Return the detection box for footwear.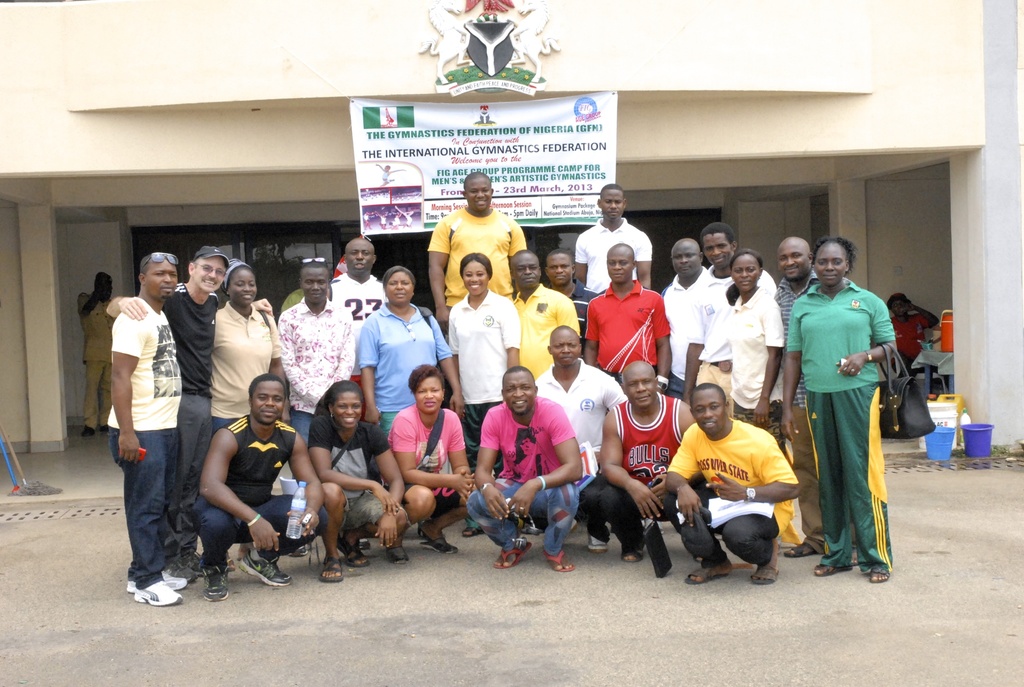
(left=781, top=542, right=818, bottom=556).
